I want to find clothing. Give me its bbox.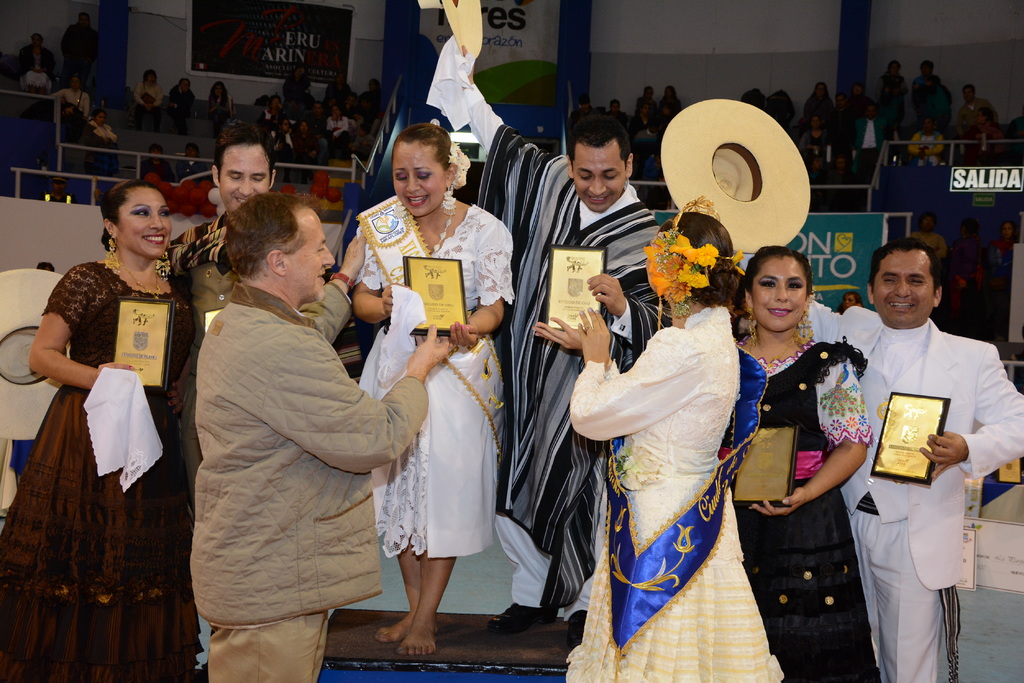
Rect(52, 83, 85, 115).
